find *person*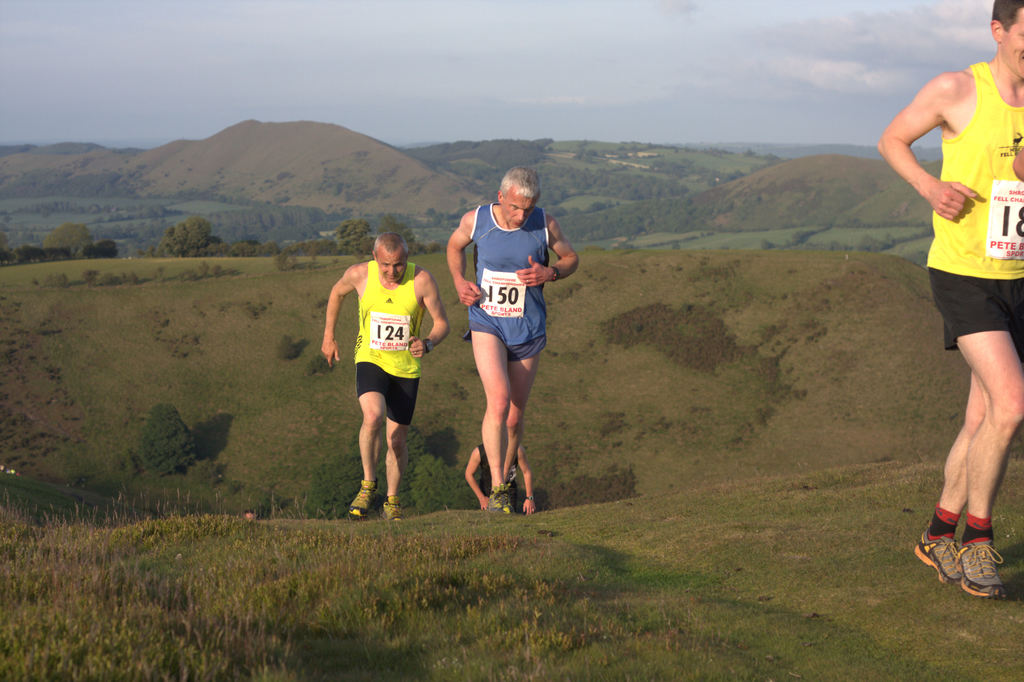
(870, 0, 1023, 596)
